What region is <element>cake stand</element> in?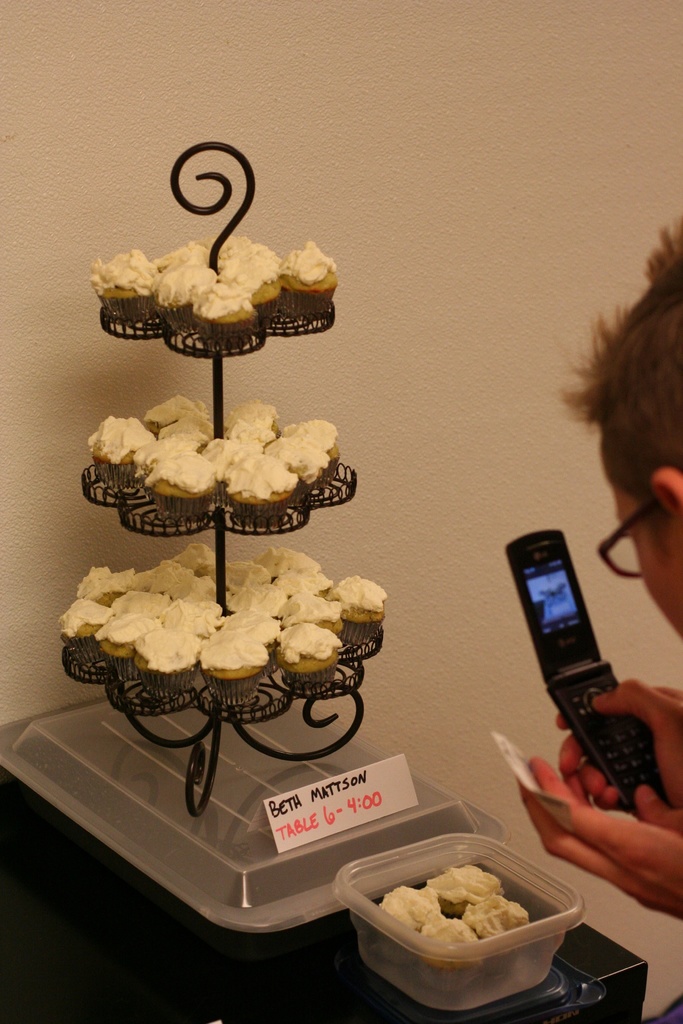
(55, 136, 384, 813).
